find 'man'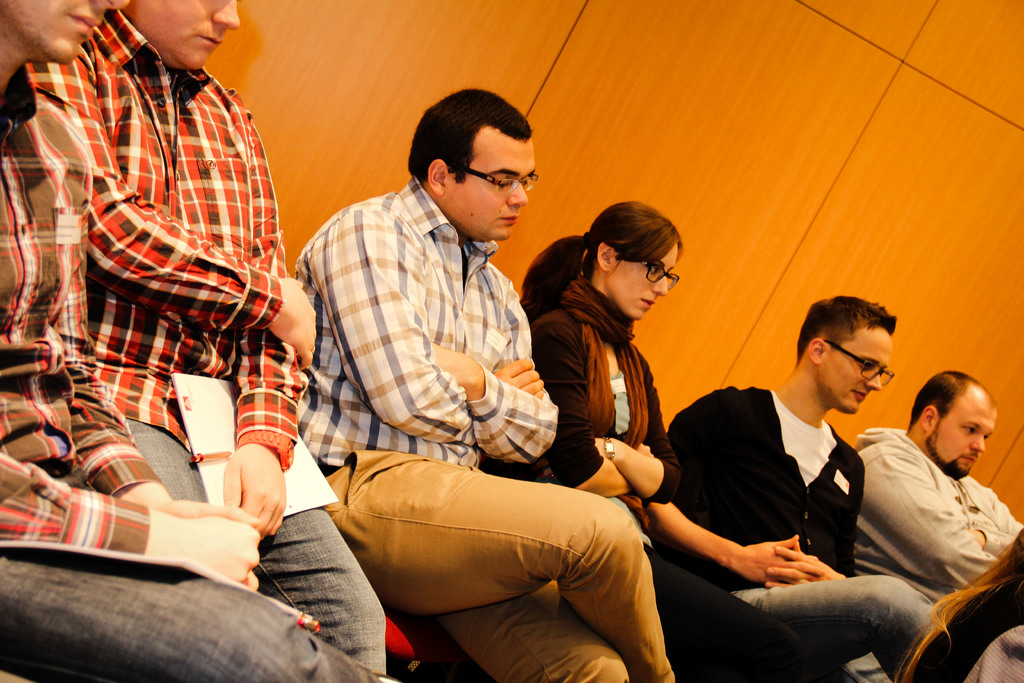
678,306,942,668
